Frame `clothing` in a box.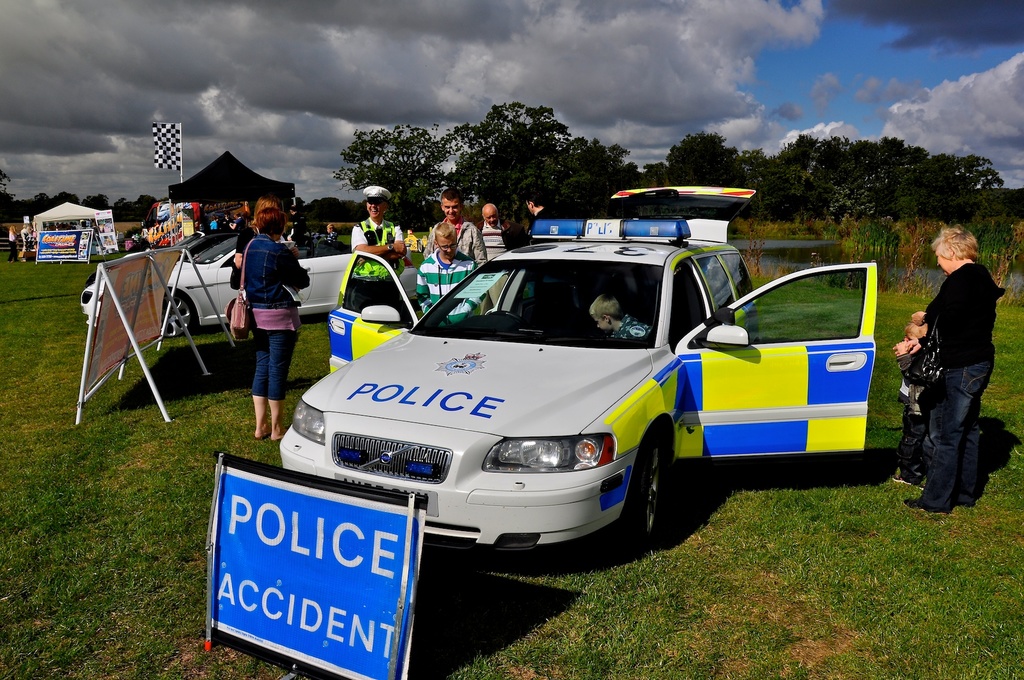
[524,205,555,248].
